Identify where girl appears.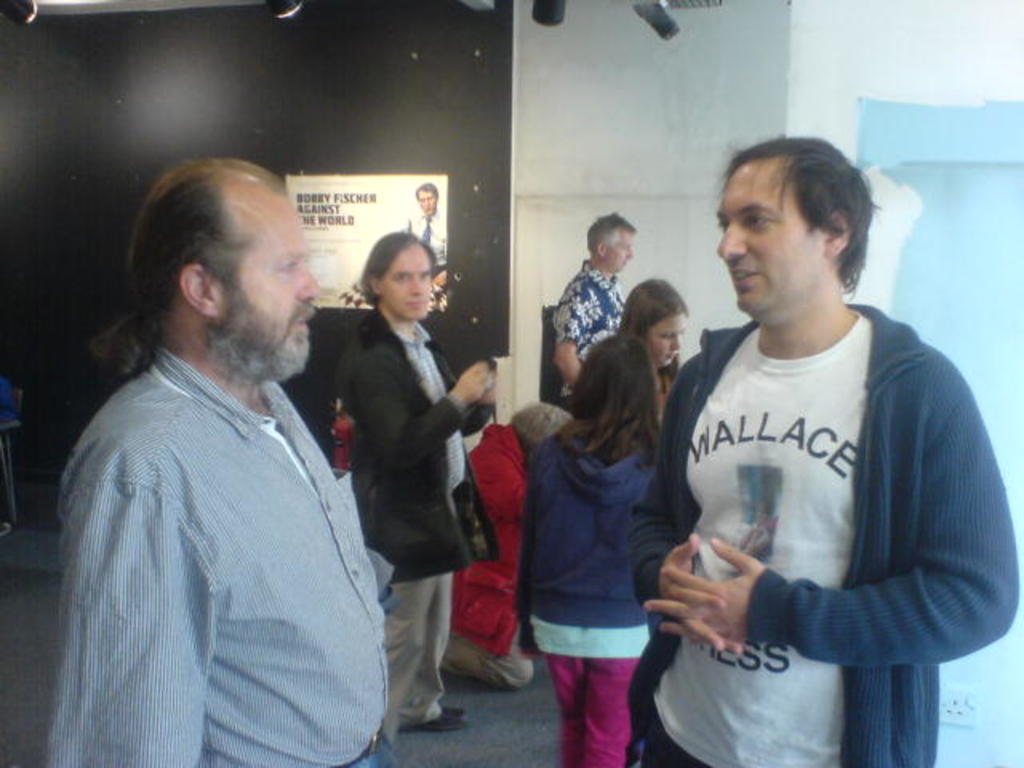
Appears at (611, 274, 686, 419).
